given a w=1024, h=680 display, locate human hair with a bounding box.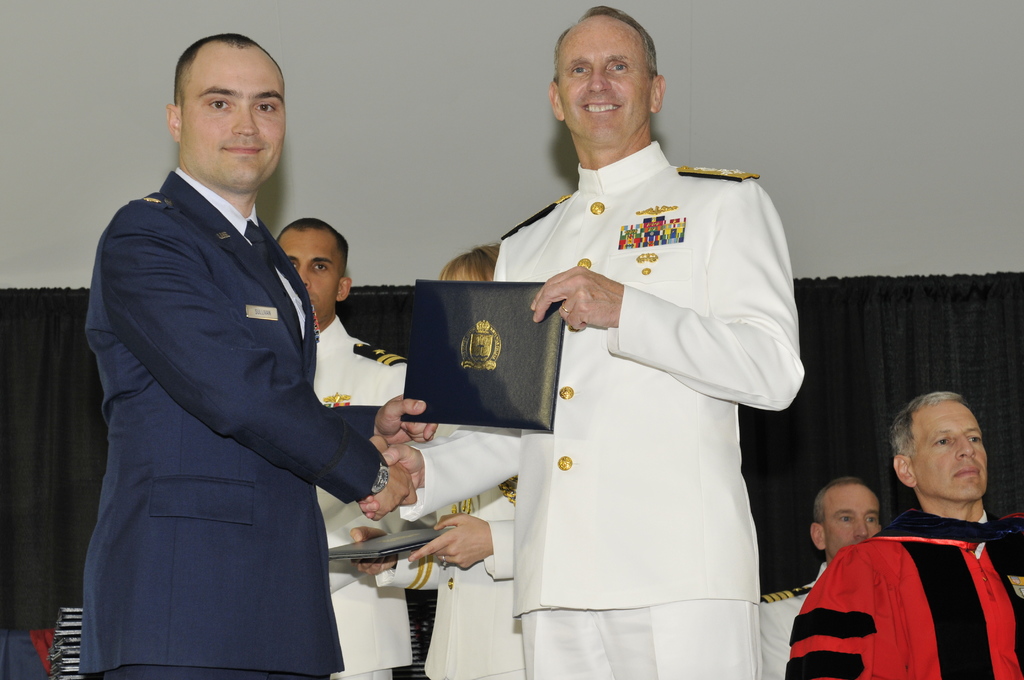
Located: box=[890, 391, 966, 469].
